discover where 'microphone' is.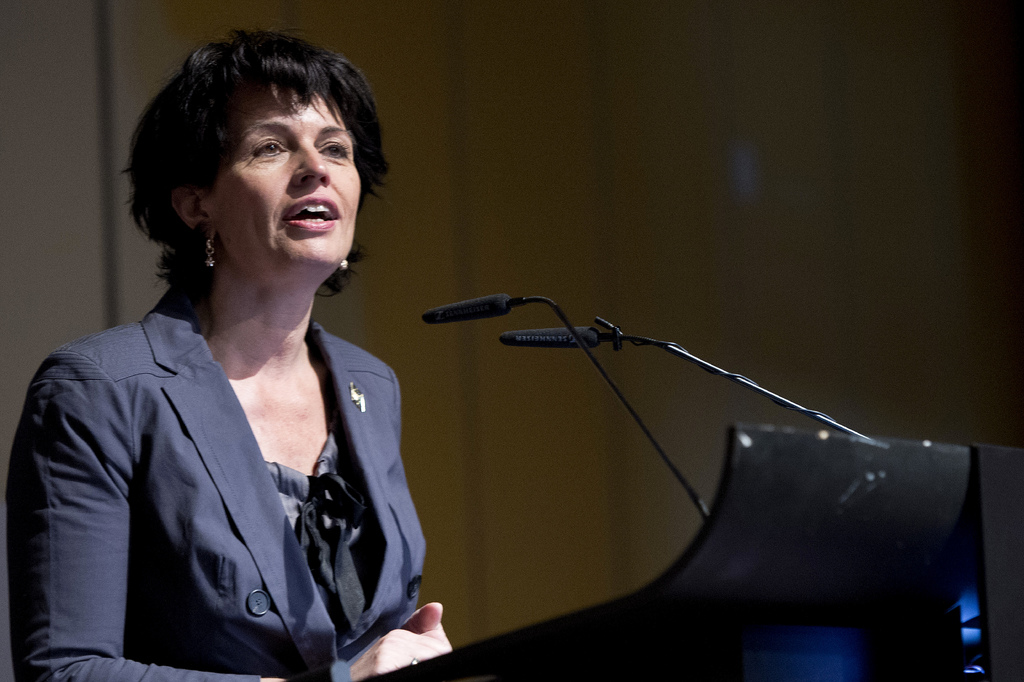
Discovered at [left=422, top=293, right=507, bottom=323].
